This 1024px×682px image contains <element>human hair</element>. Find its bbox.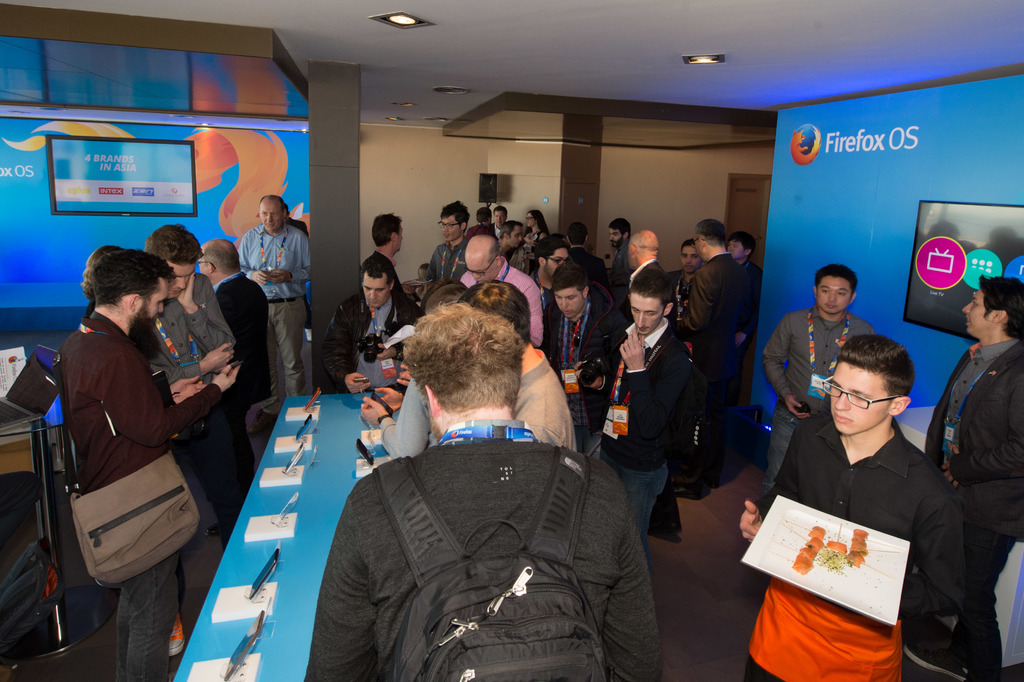
{"x1": 817, "y1": 262, "x2": 856, "y2": 293}.
